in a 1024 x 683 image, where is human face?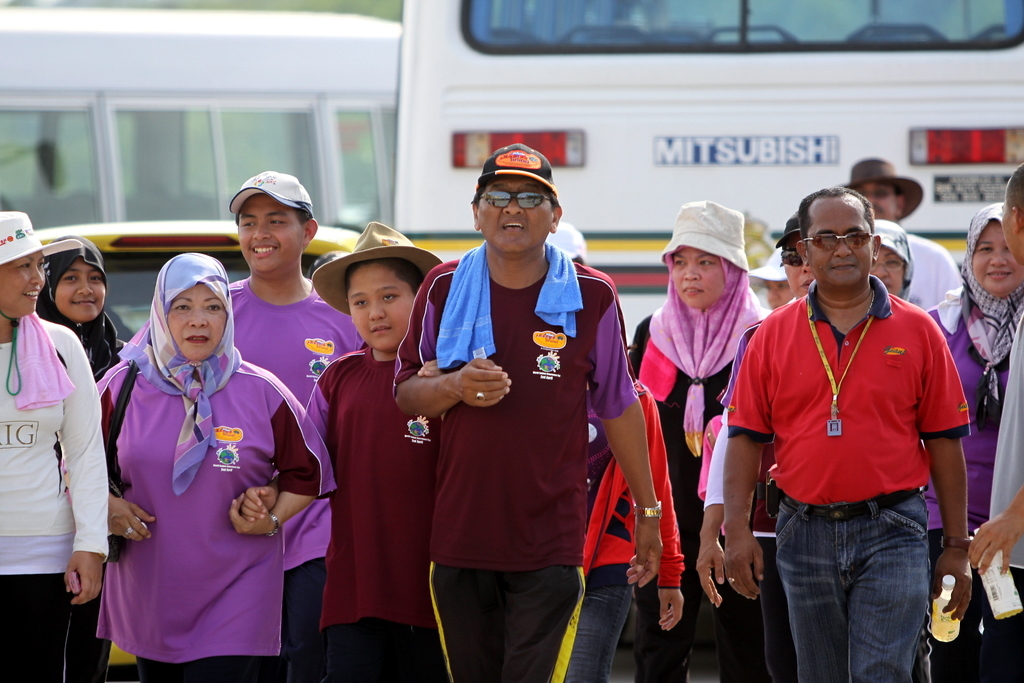
locate(765, 282, 793, 310).
